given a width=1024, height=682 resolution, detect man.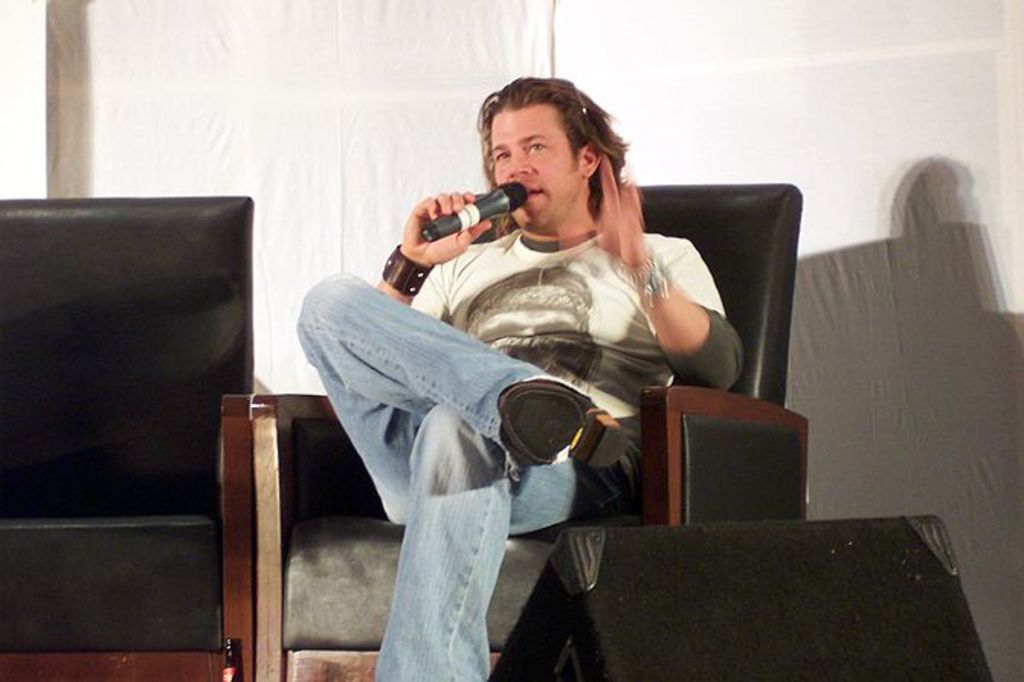
(left=267, top=105, right=798, bottom=638).
